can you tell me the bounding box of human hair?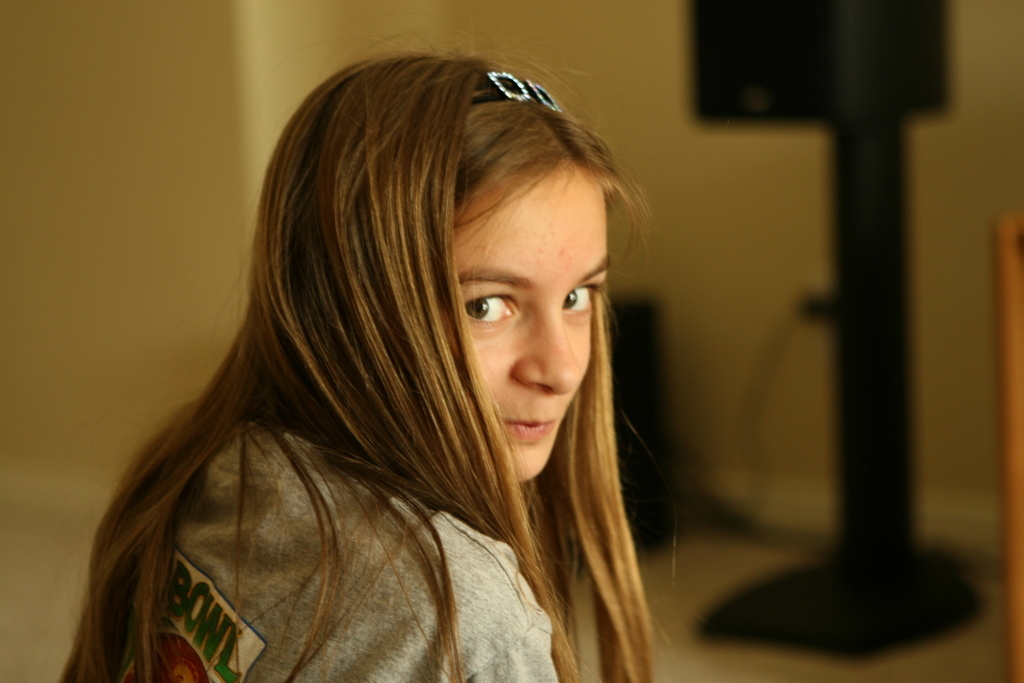
52, 24, 694, 682.
